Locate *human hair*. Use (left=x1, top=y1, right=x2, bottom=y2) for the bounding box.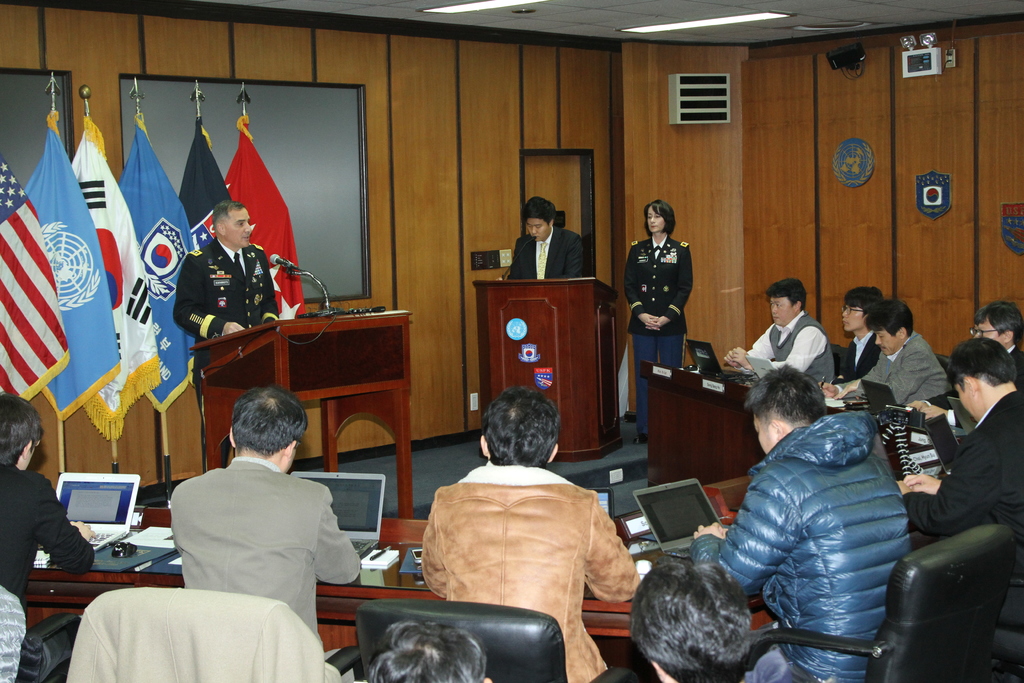
(left=360, top=620, right=485, bottom=682).
